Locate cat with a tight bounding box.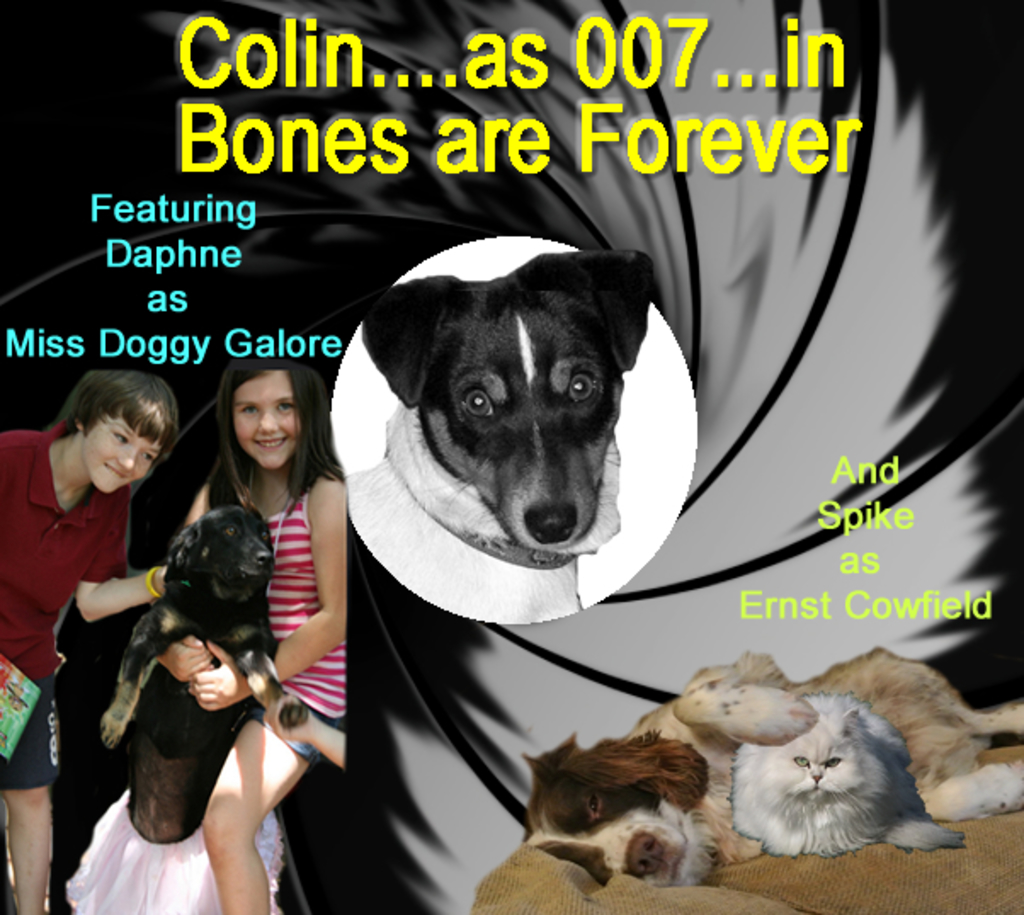
bbox=[721, 692, 966, 866].
